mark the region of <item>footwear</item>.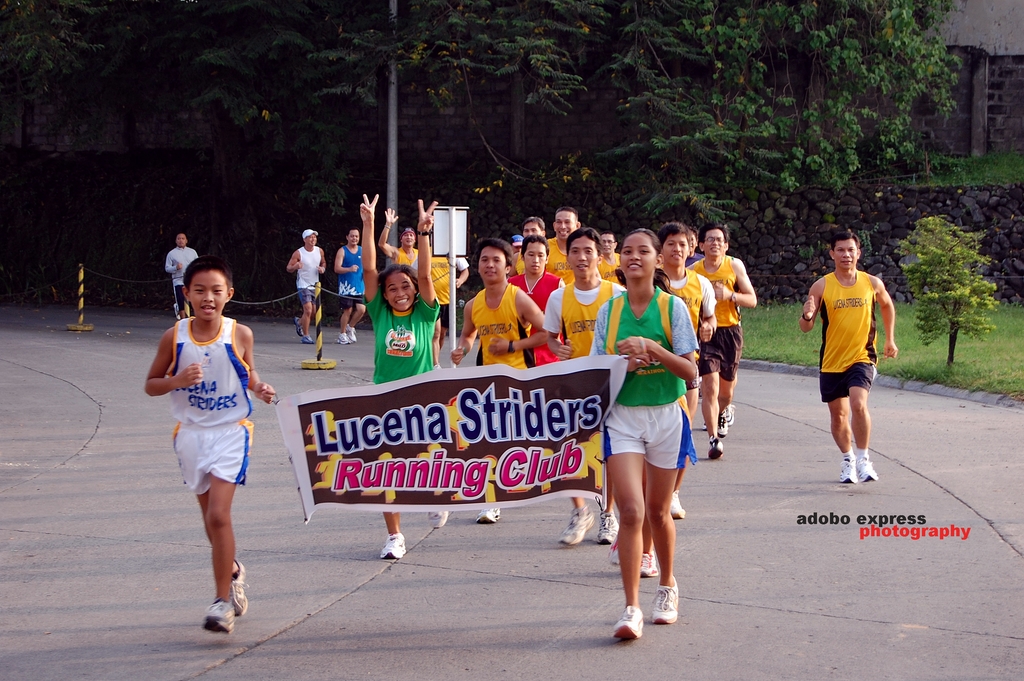
Region: bbox=[668, 494, 692, 523].
